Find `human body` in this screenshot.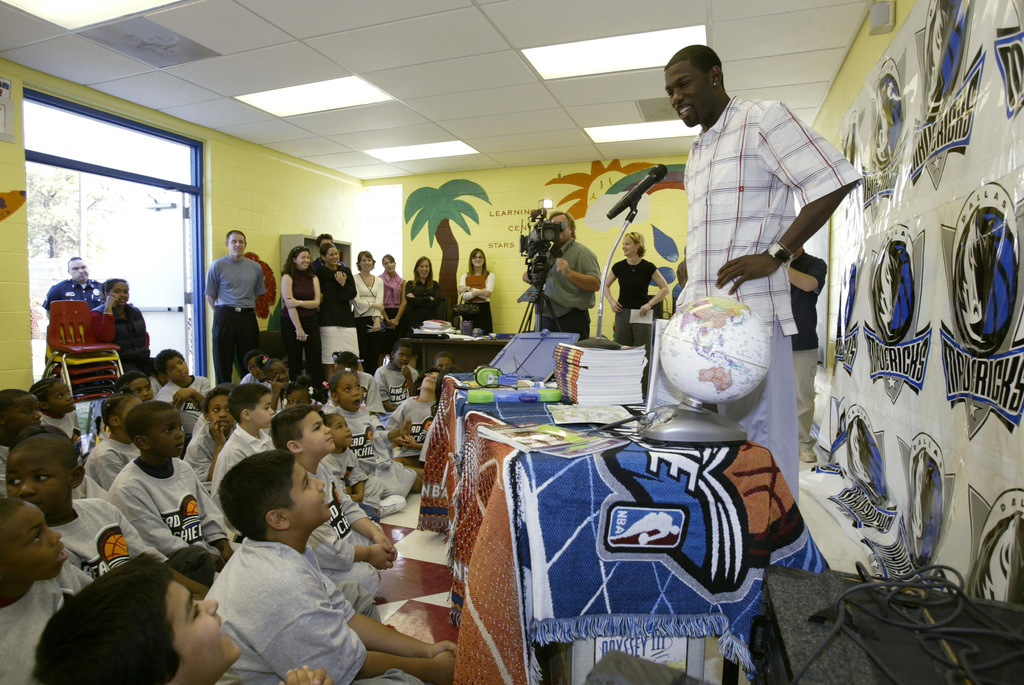
The bounding box for `human body` is <box>666,43,861,518</box>.
